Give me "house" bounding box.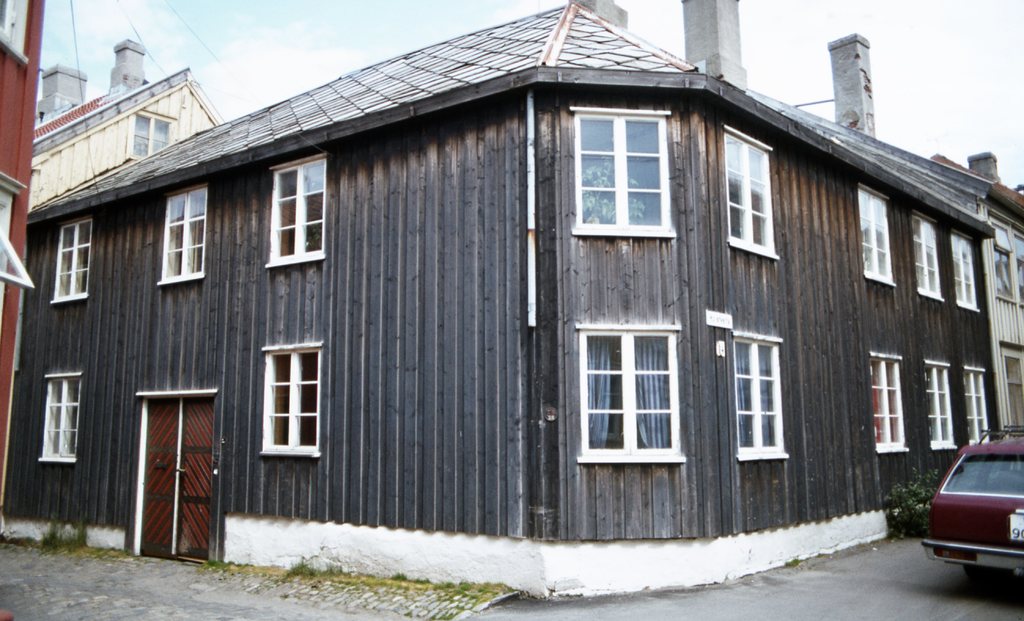
[0,0,1014,615].
